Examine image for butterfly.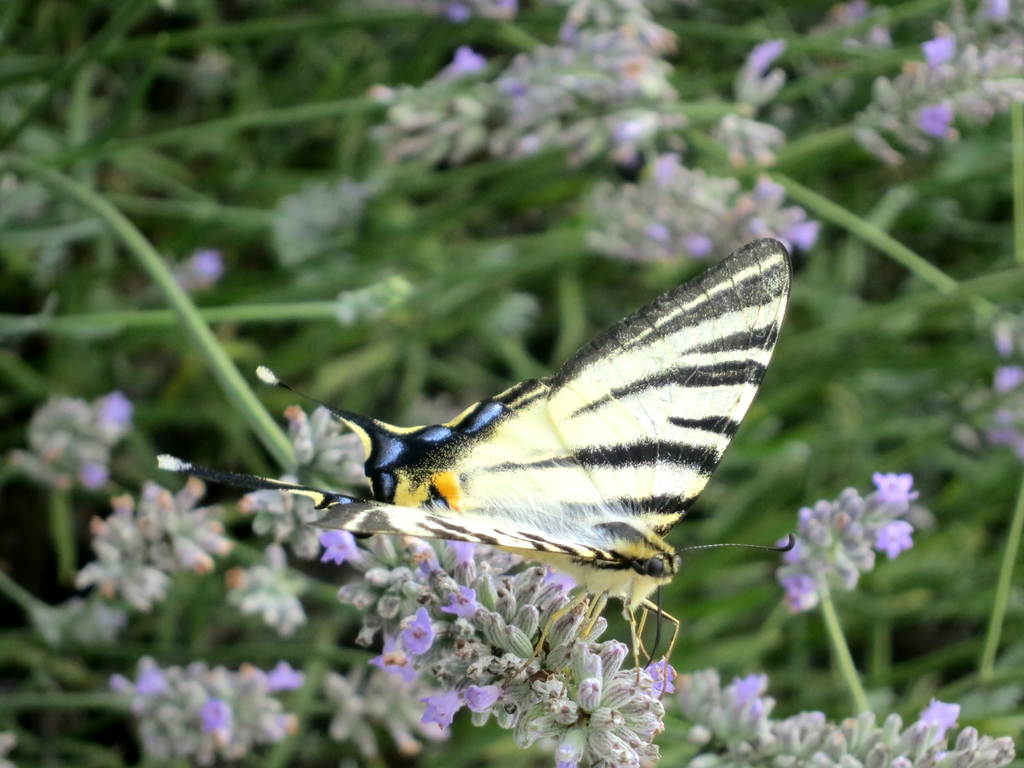
Examination result: (208,243,797,630).
